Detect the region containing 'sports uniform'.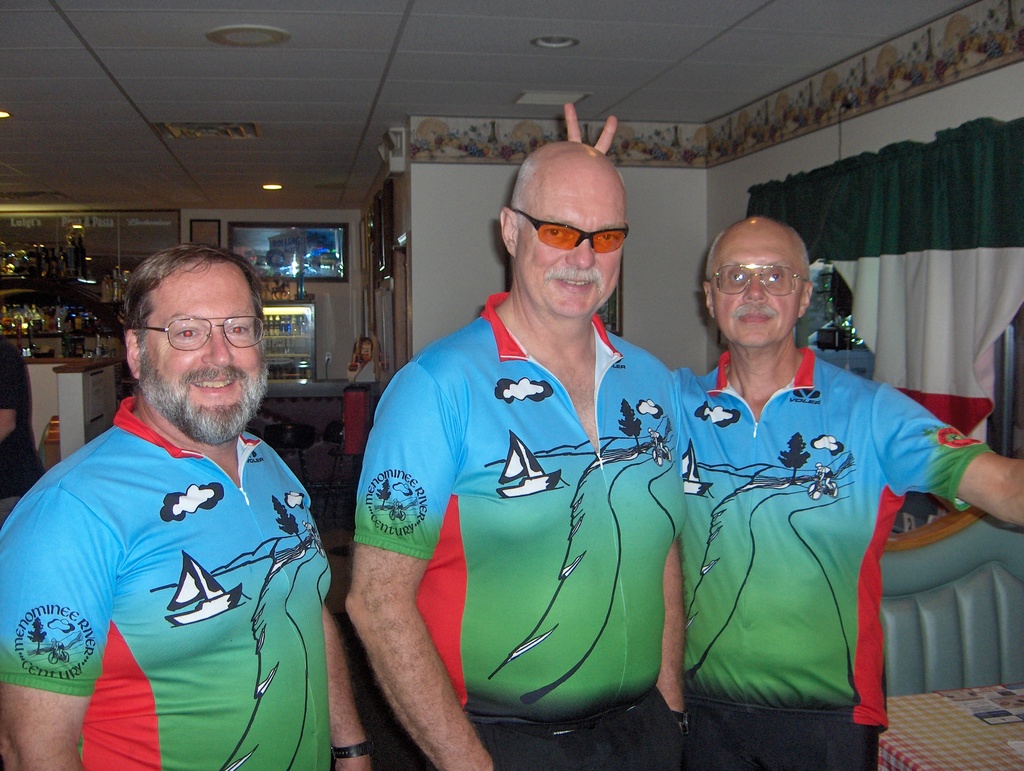
{"left": 1, "top": 307, "right": 329, "bottom": 768}.
